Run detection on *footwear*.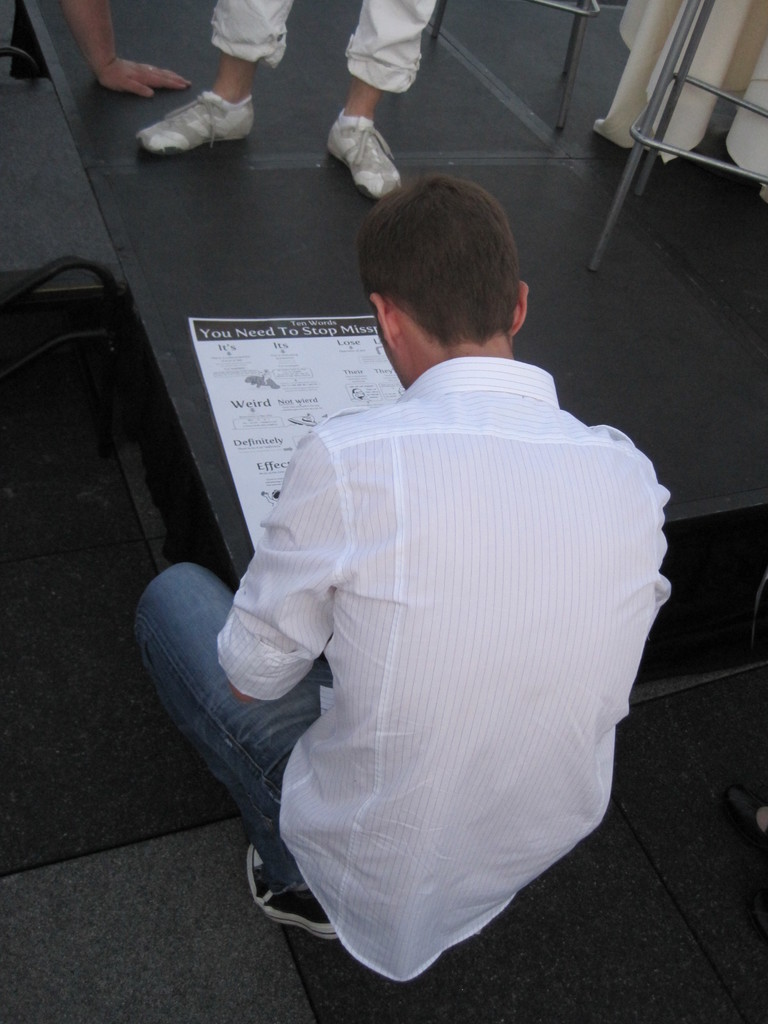
Result: region(133, 88, 259, 160).
